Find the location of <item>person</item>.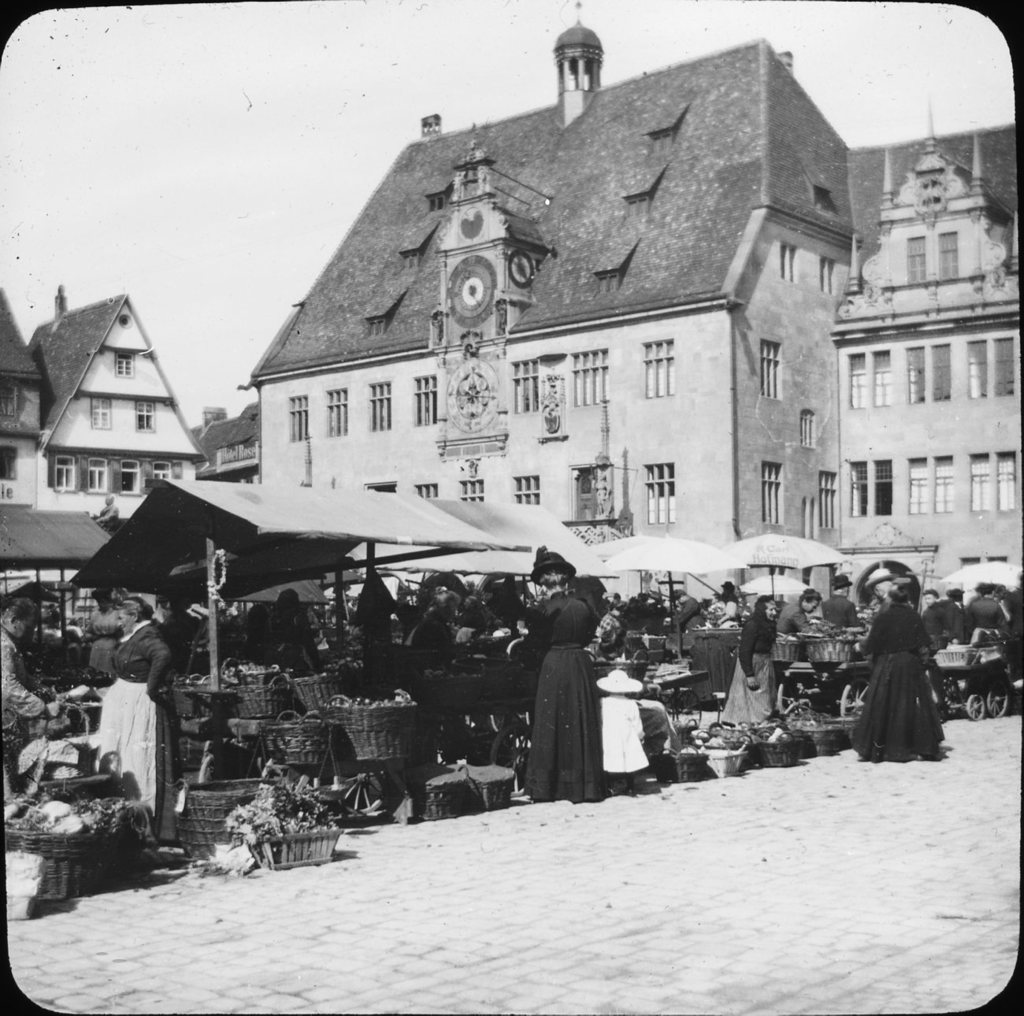
Location: 670,587,705,632.
